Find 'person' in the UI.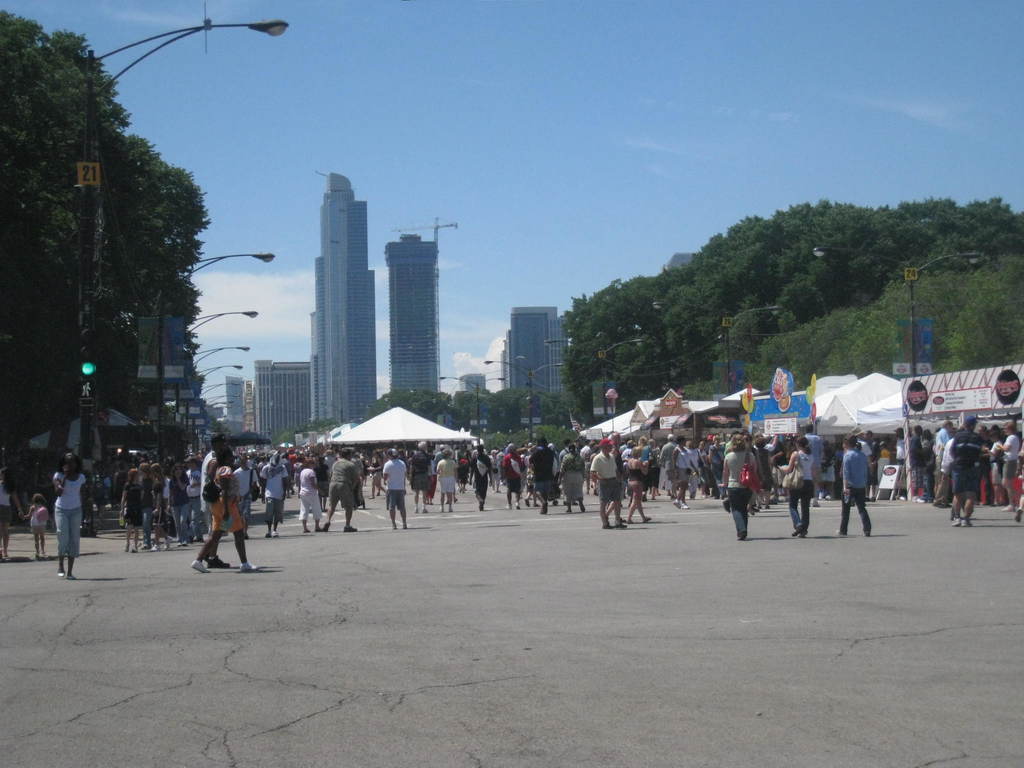
UI element at [306,459,327,533].
